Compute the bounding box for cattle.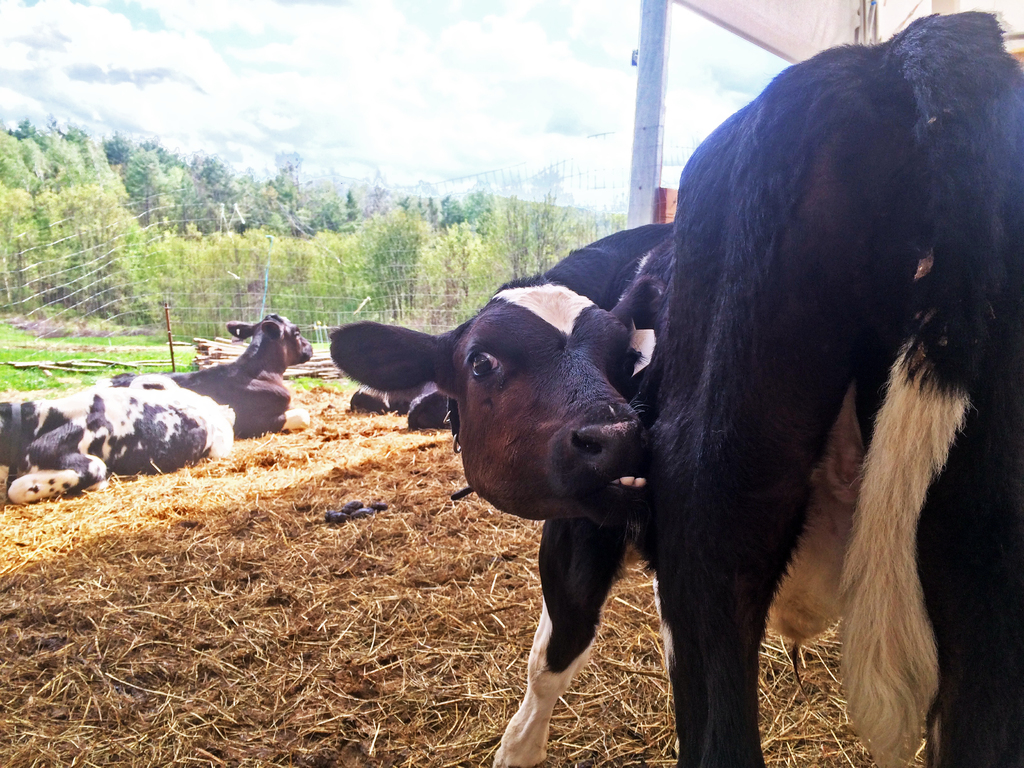
(x1=159, y1=309, x2=316, y2=434).
